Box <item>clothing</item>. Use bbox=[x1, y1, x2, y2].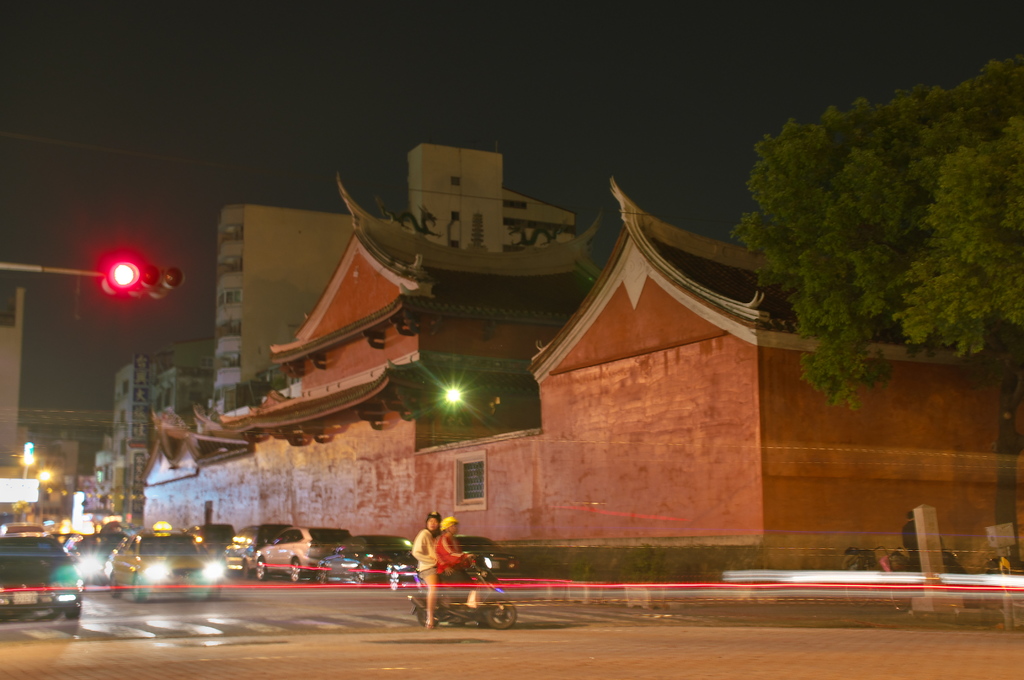
bbox=[436, 535, 473, 597].
